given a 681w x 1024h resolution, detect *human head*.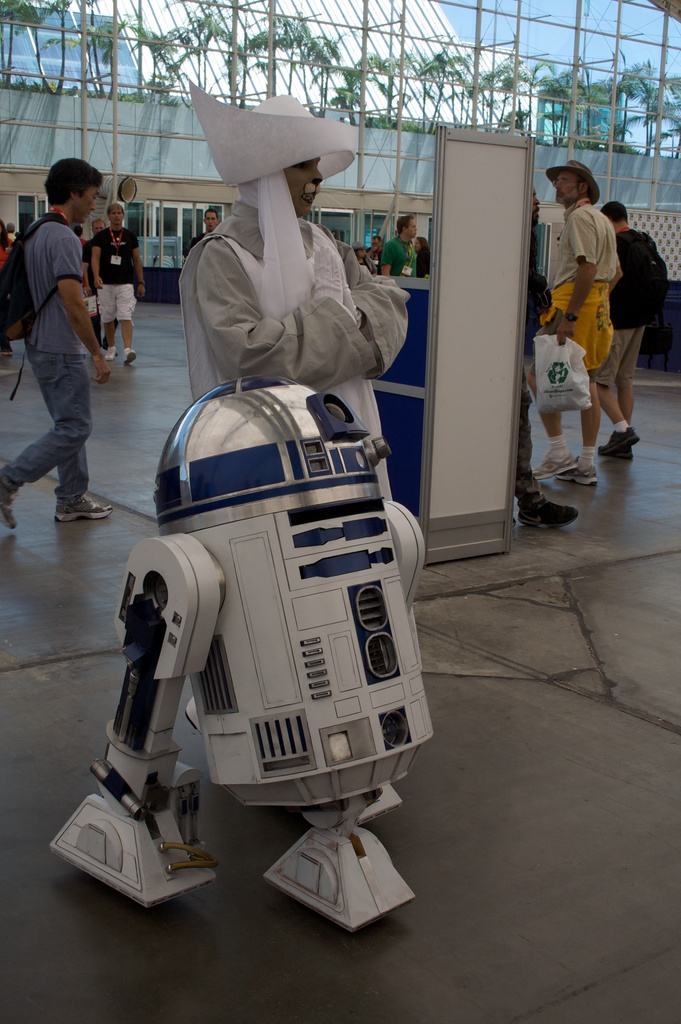
<region>366, 234, 383, 253</region>.
